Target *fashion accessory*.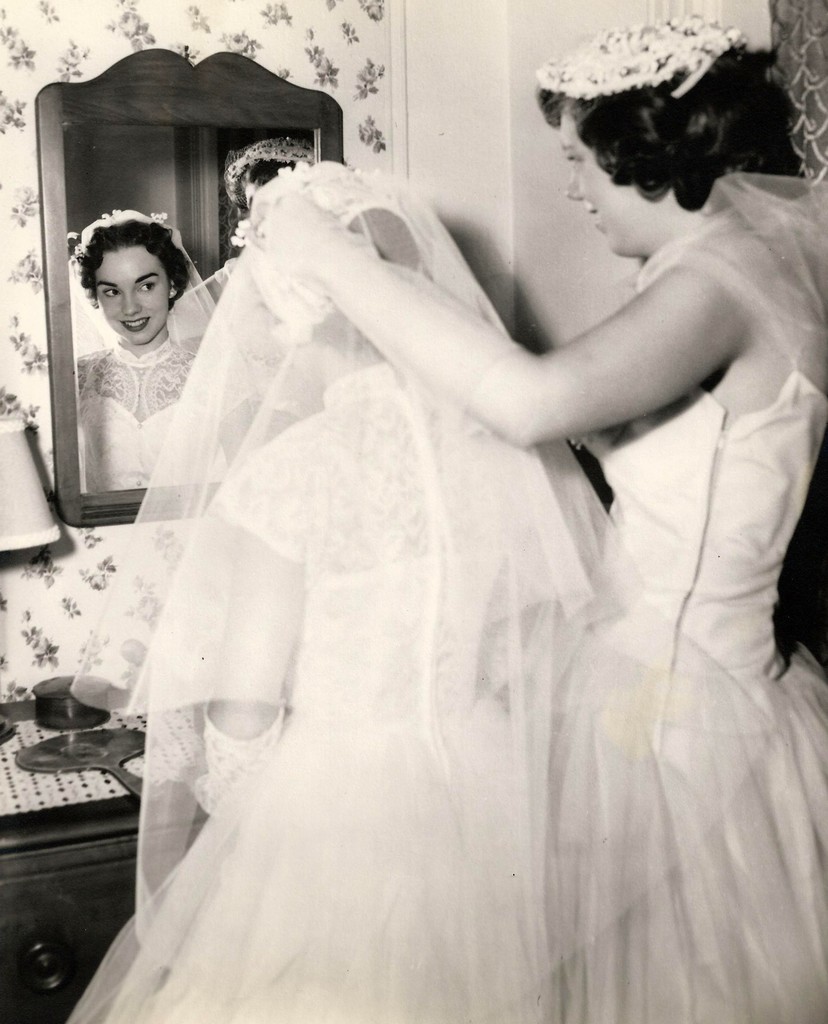
Target region: 194:689:287:813.
